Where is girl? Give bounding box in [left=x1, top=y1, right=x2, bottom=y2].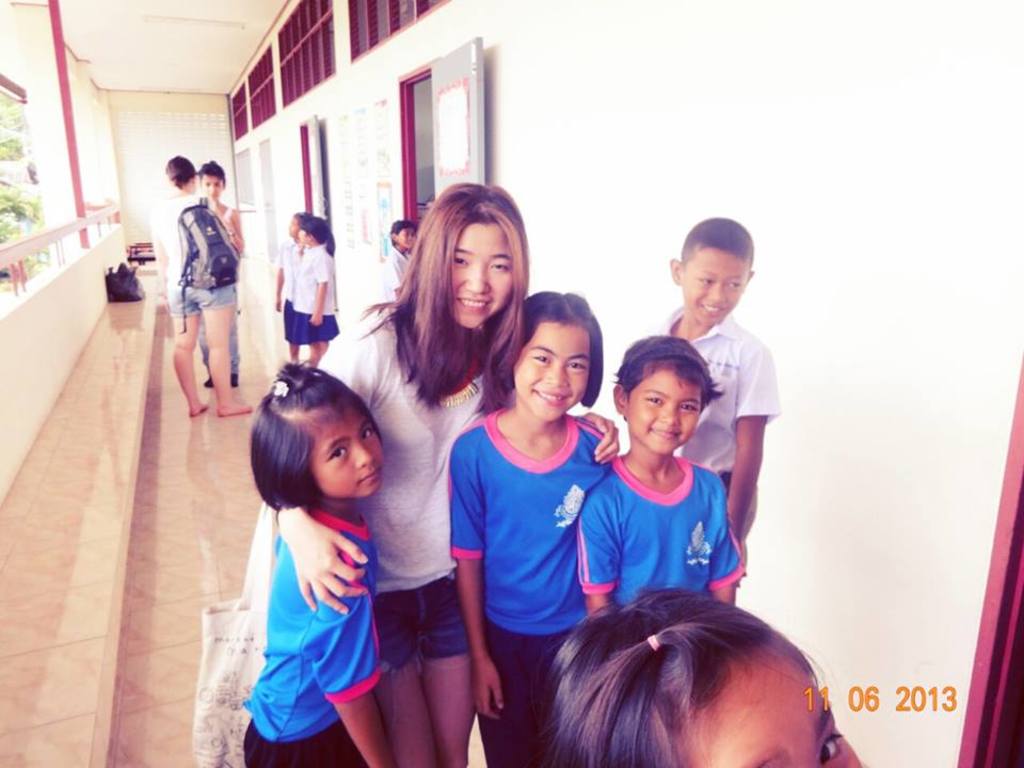
[left=242, top=362, right=391, bottom=767].
